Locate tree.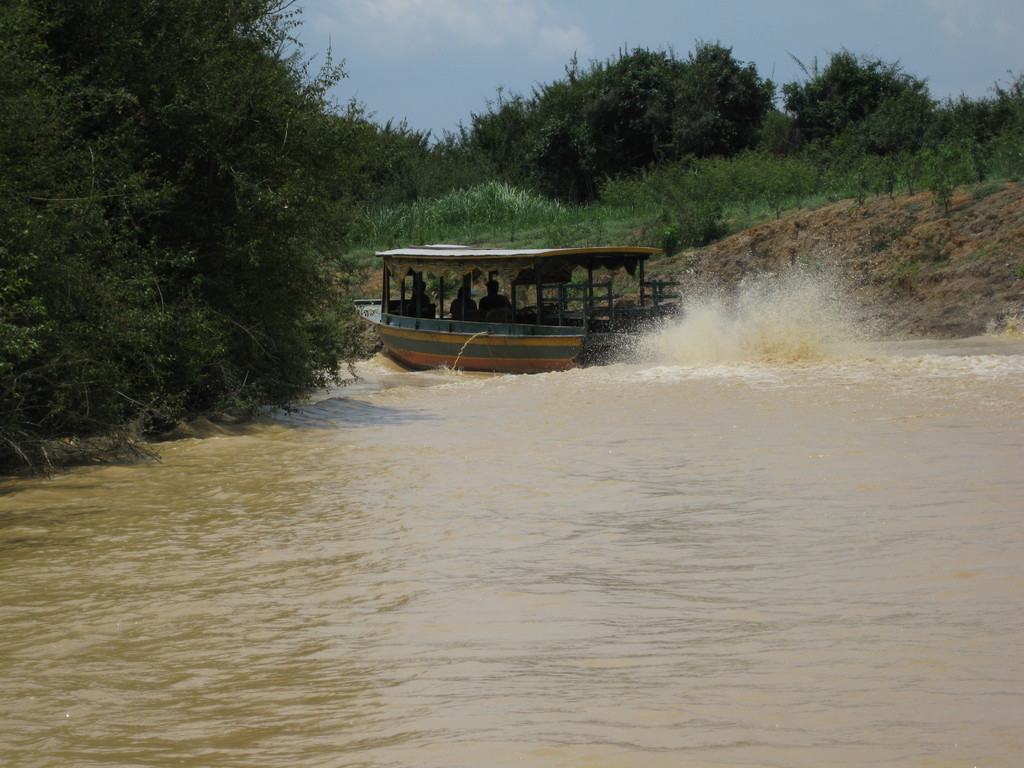
Bounding box: detection(486, 70, 589, 218).
